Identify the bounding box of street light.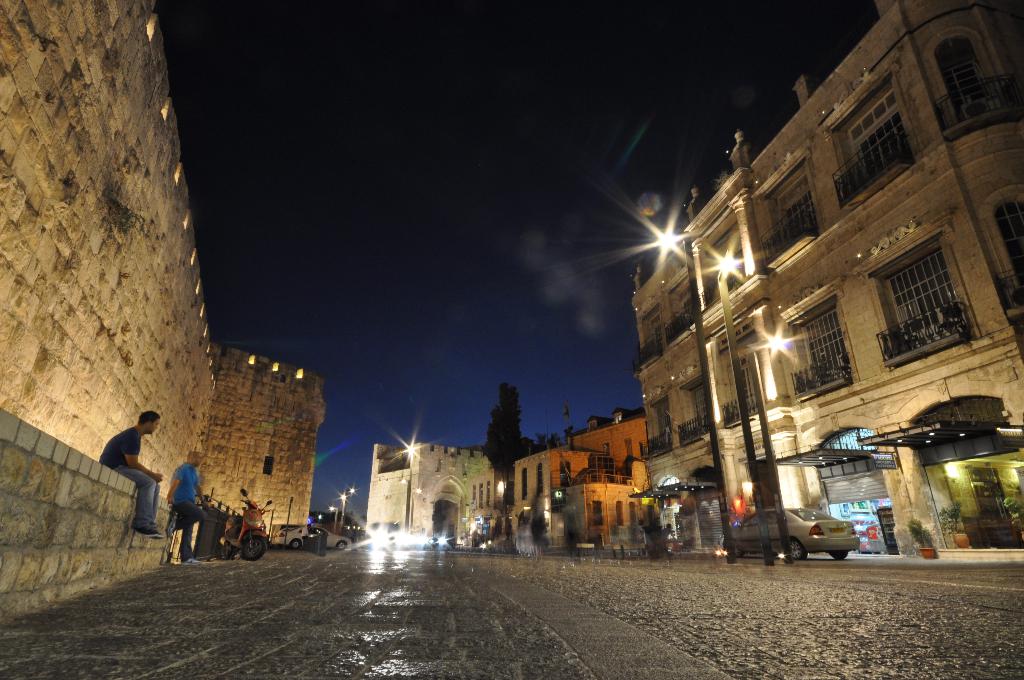
(left=656, top=213, right=735, bottom=555).
